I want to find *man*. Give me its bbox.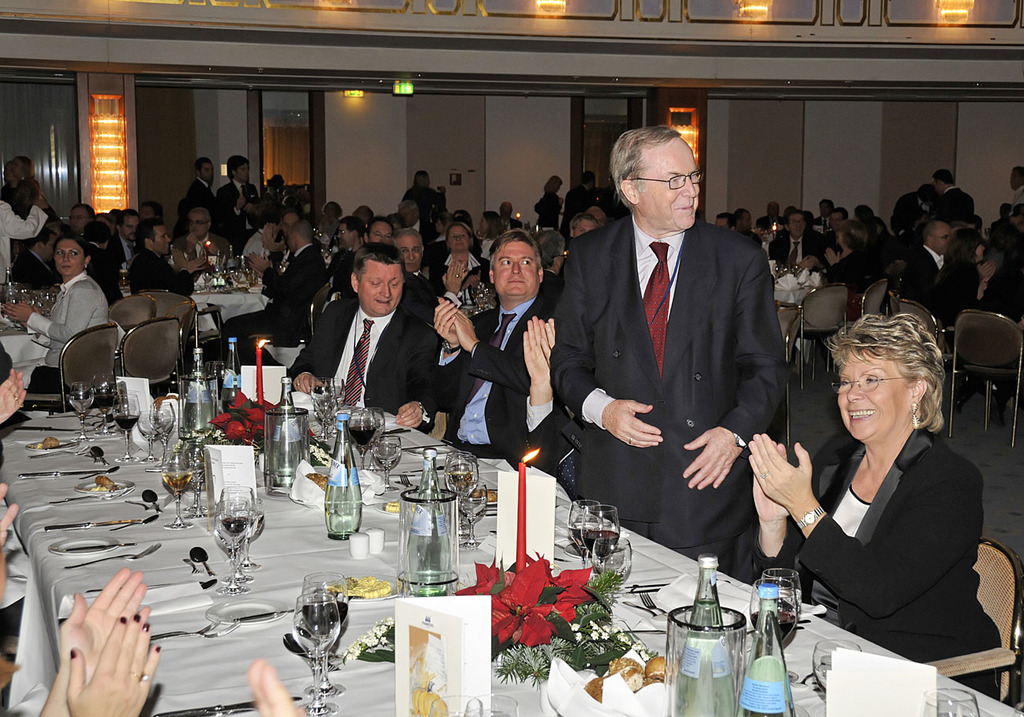
select_region(500, 202, 520, 226).
